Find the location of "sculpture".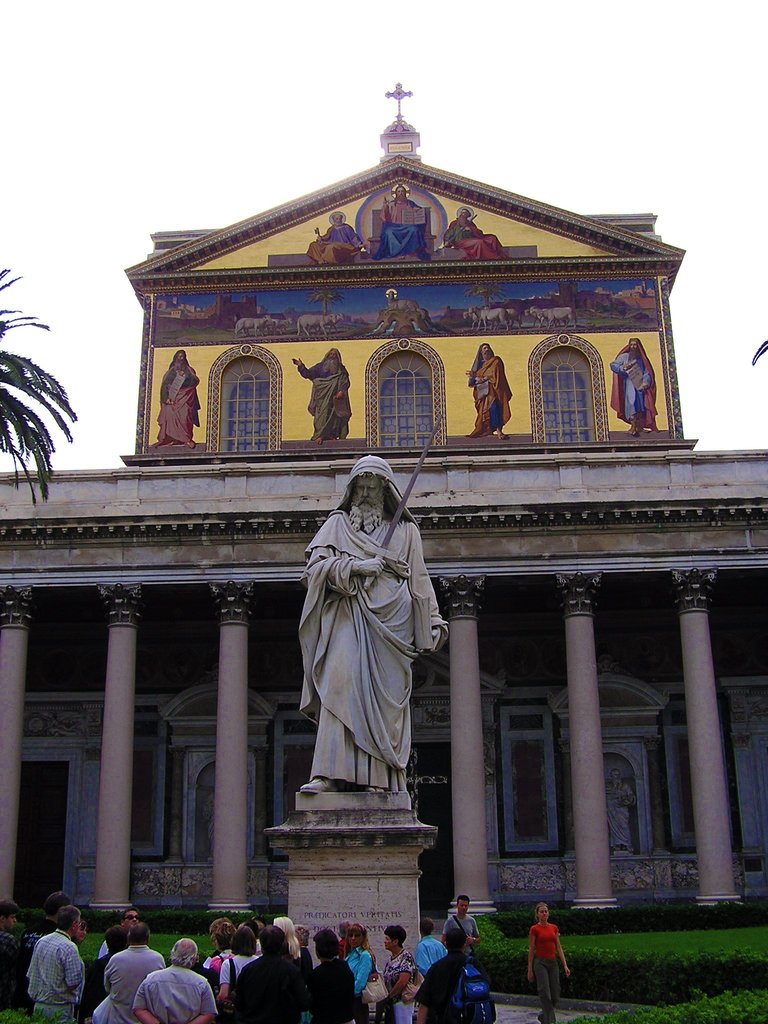
Location: (x1=437, y1=210, x2=512, y2=264).
